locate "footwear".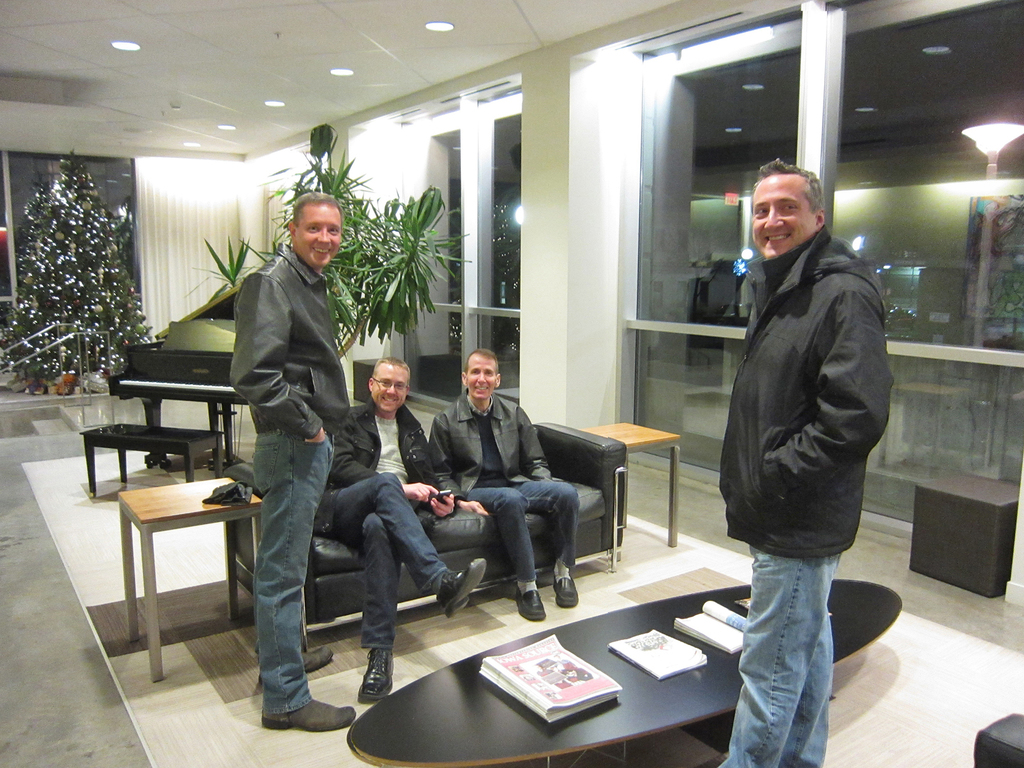
Bounding box: <bbox>550, 570, 578, 607</bbox>.
